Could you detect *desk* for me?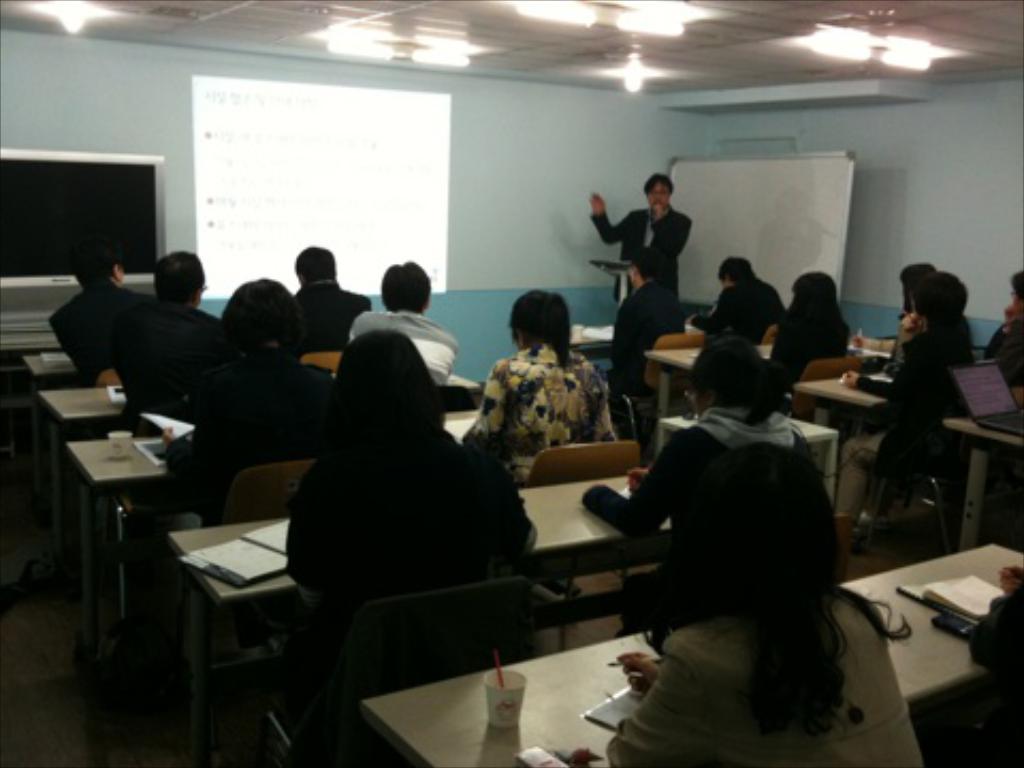
Detection result: 646, 335, 890, 444.
